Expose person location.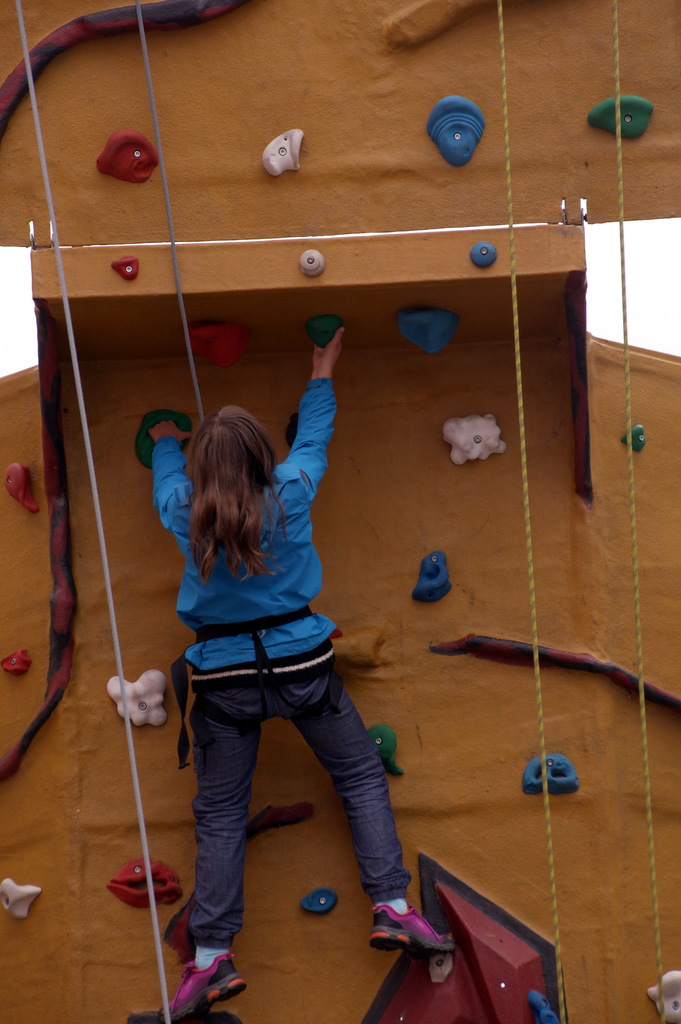
Exposed at 145:325:453:1023.
